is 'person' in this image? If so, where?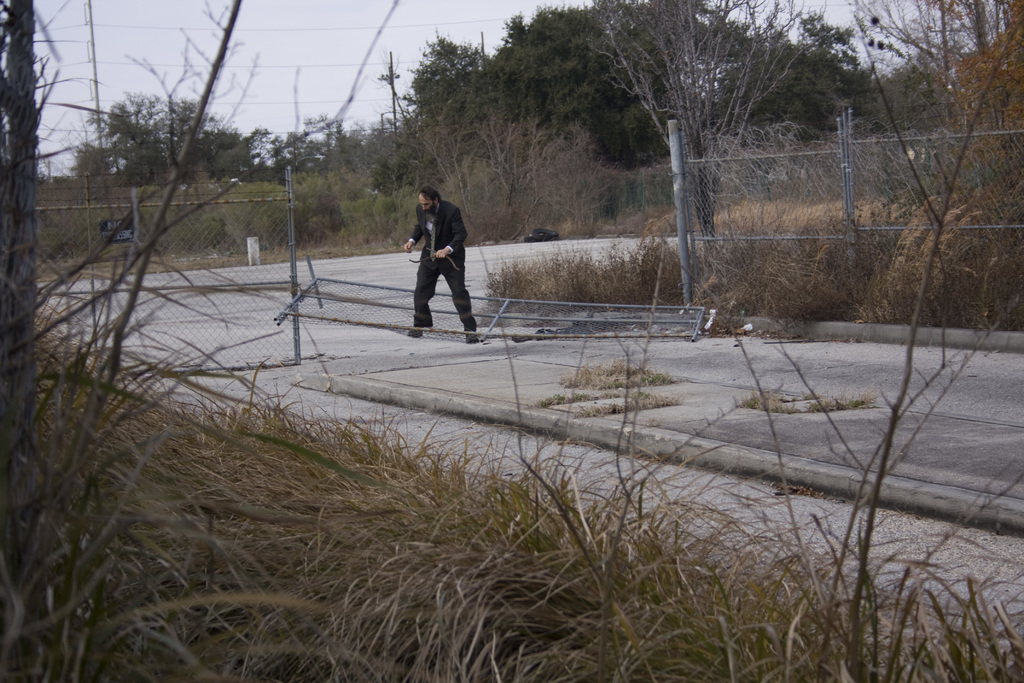
Yes, at 396:188:480:344.
